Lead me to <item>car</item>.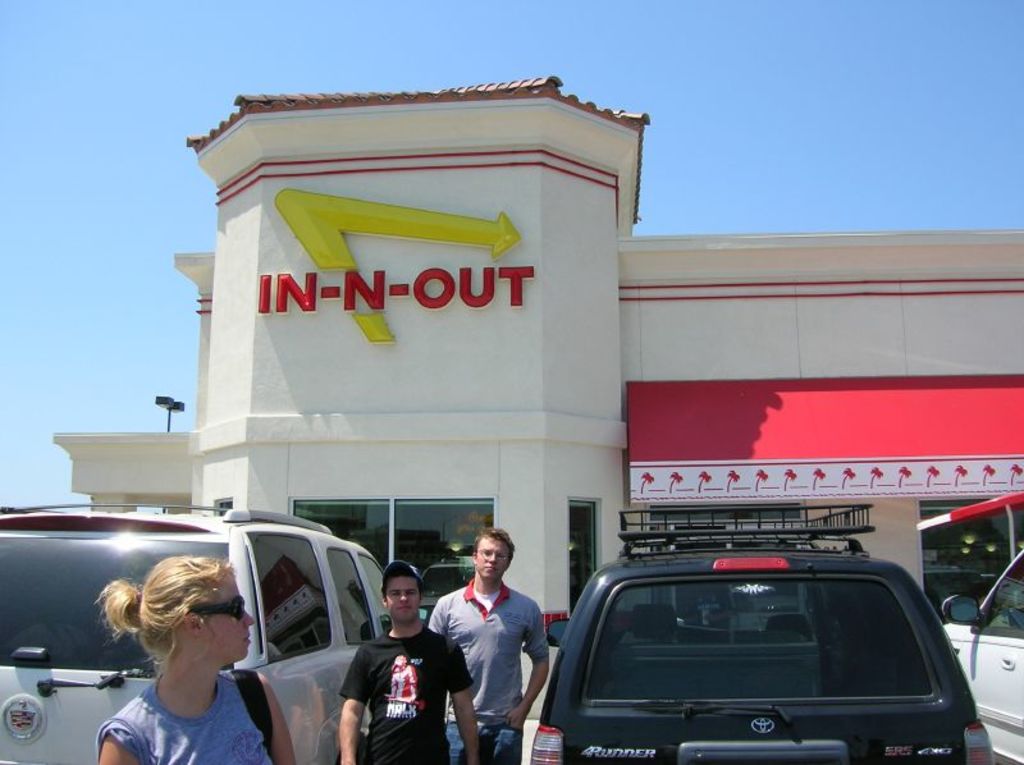
Lead to BBox(0, 500, 385, 764).
